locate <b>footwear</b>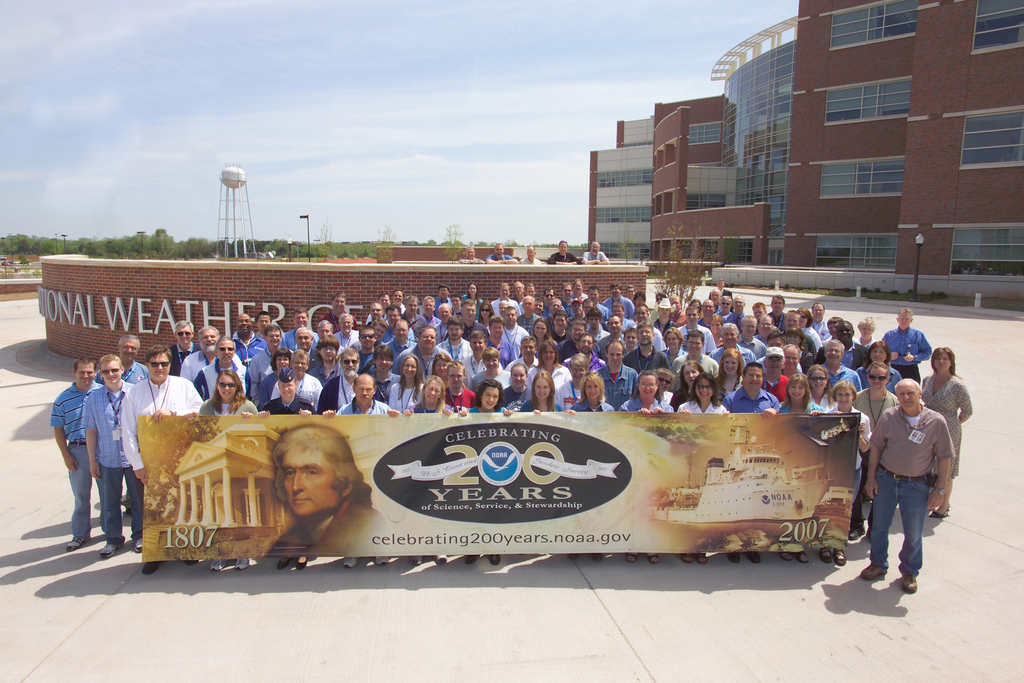
(left=902, top=572, right=918, bottom=591)
